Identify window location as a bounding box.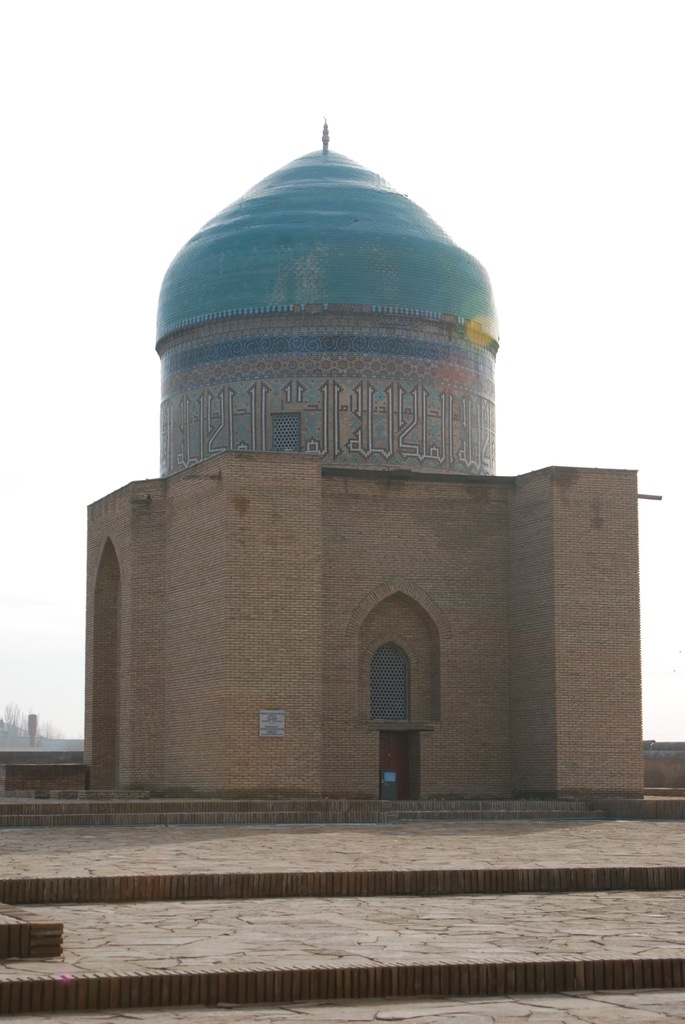
rect(371, 646, 410, 729).
